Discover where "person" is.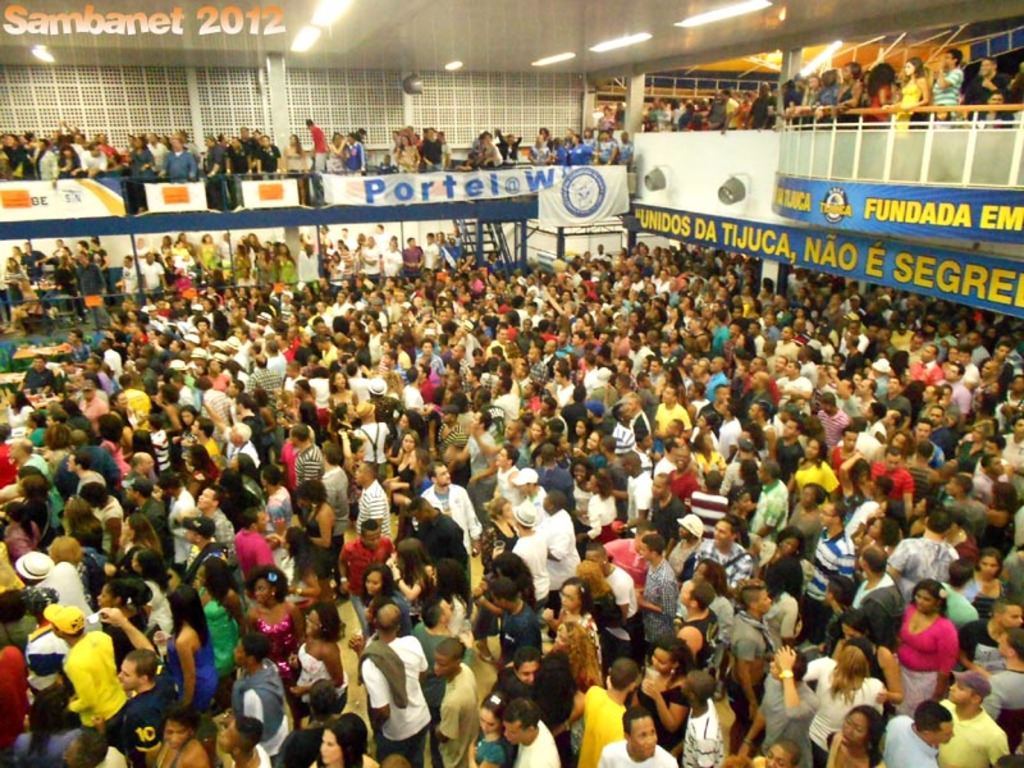
Discovered at 82,476,111,541.
